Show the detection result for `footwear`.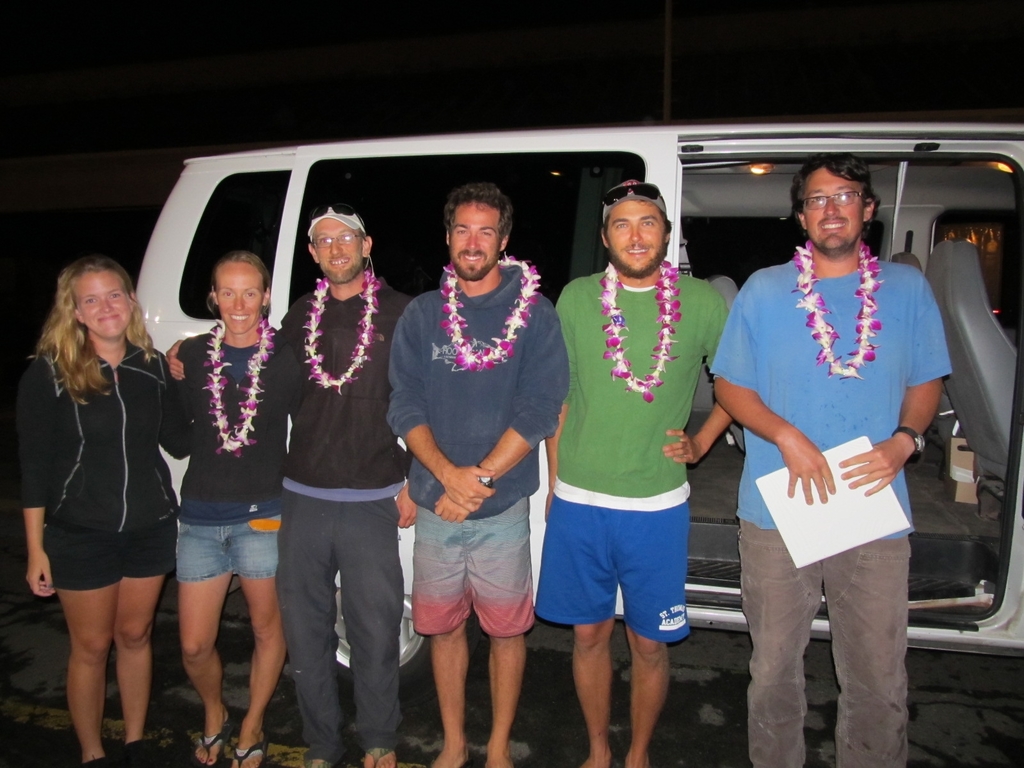
crop(361, 742, 393, 767).
